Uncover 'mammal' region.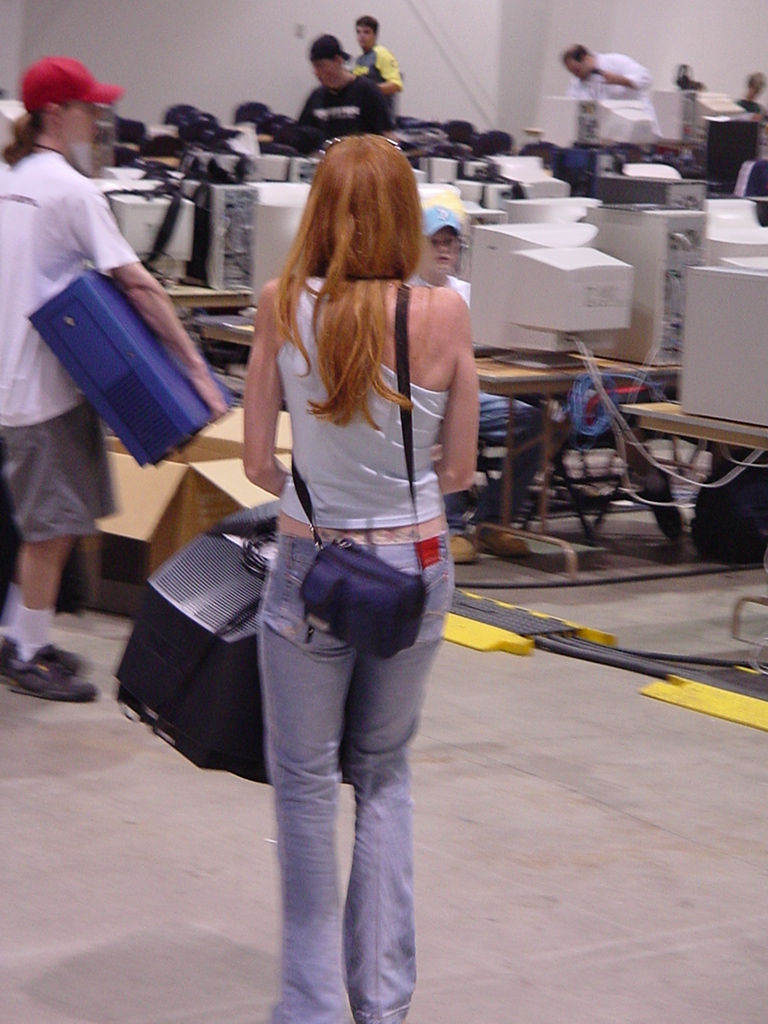
Uncovered: crop(0, 55, 230, 699).
